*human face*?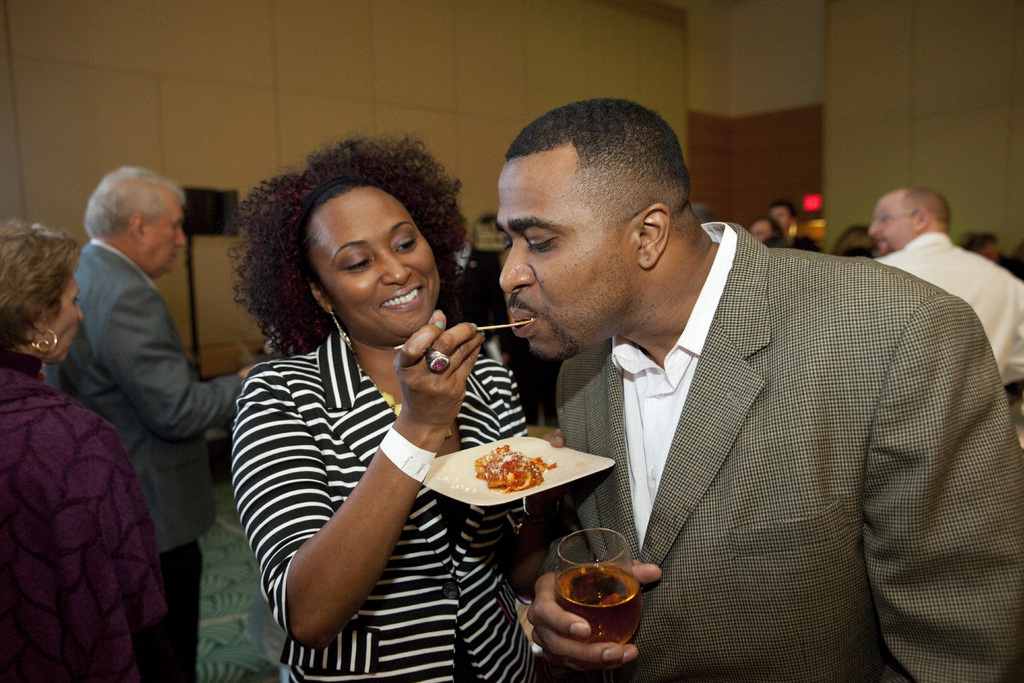
870, 193, 917, 256
